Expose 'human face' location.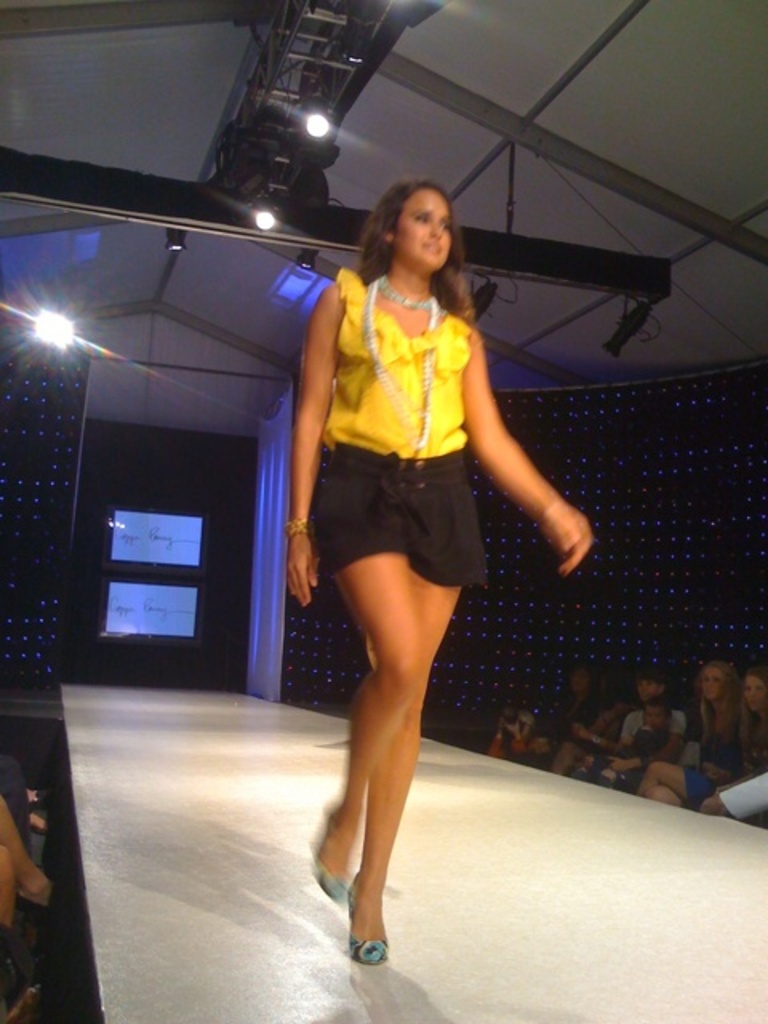
Exposed at {"x1": 702, "y1": 670, "x2": 725, "y2": 701}.
